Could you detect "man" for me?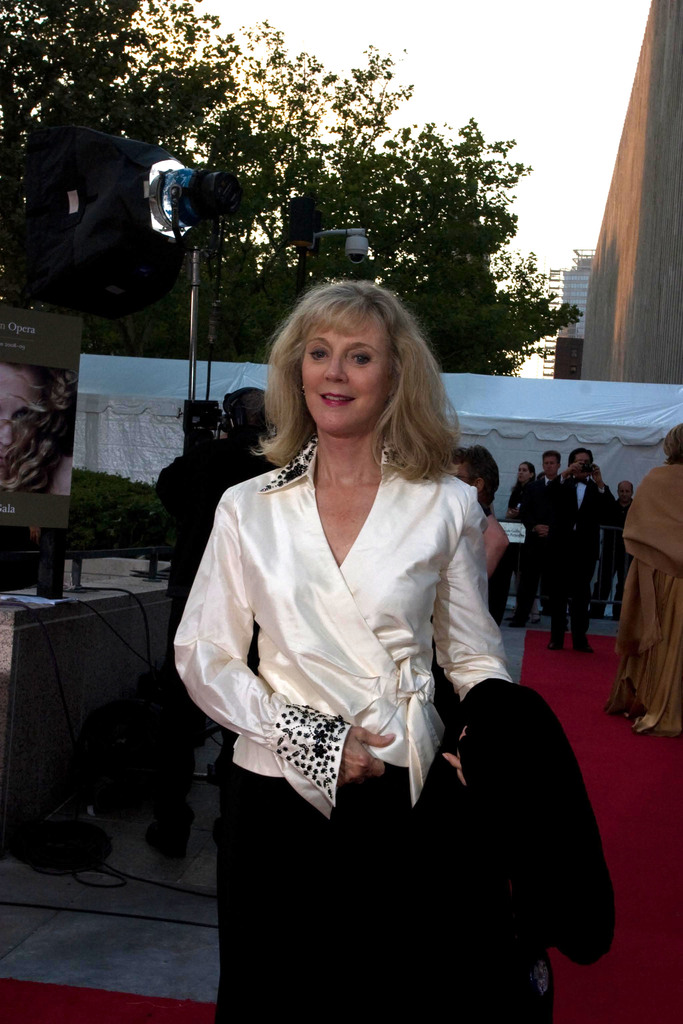
Detection result: 508:449:564:634.
